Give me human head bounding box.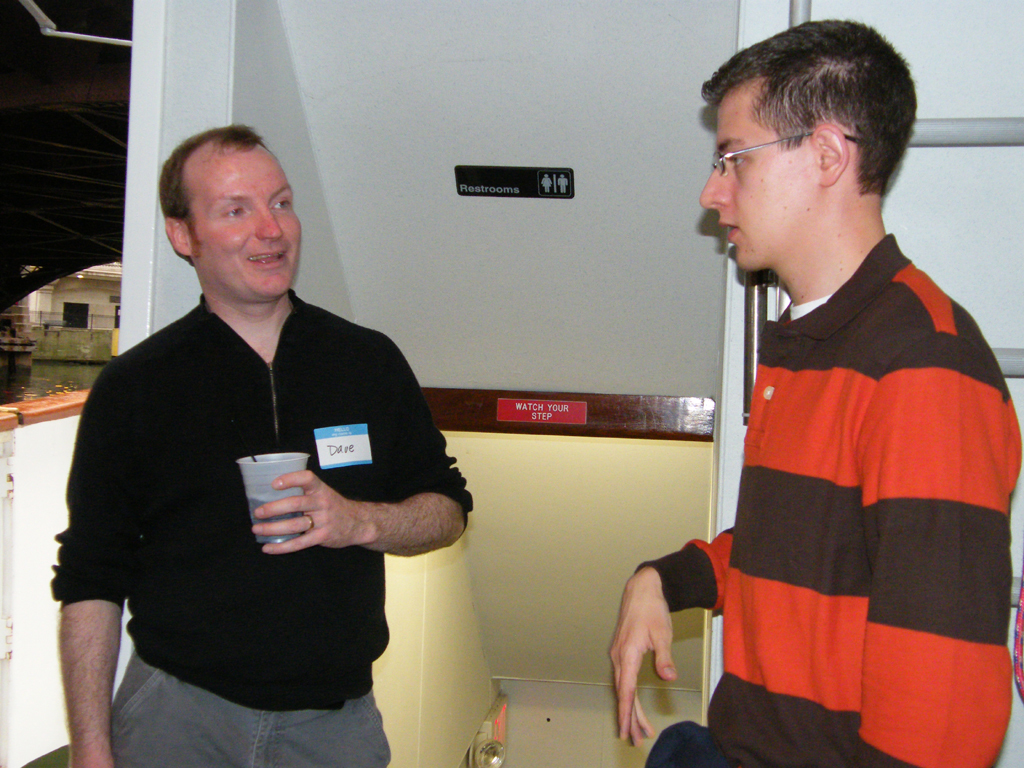
BBox(695, 16, 914, 276).
